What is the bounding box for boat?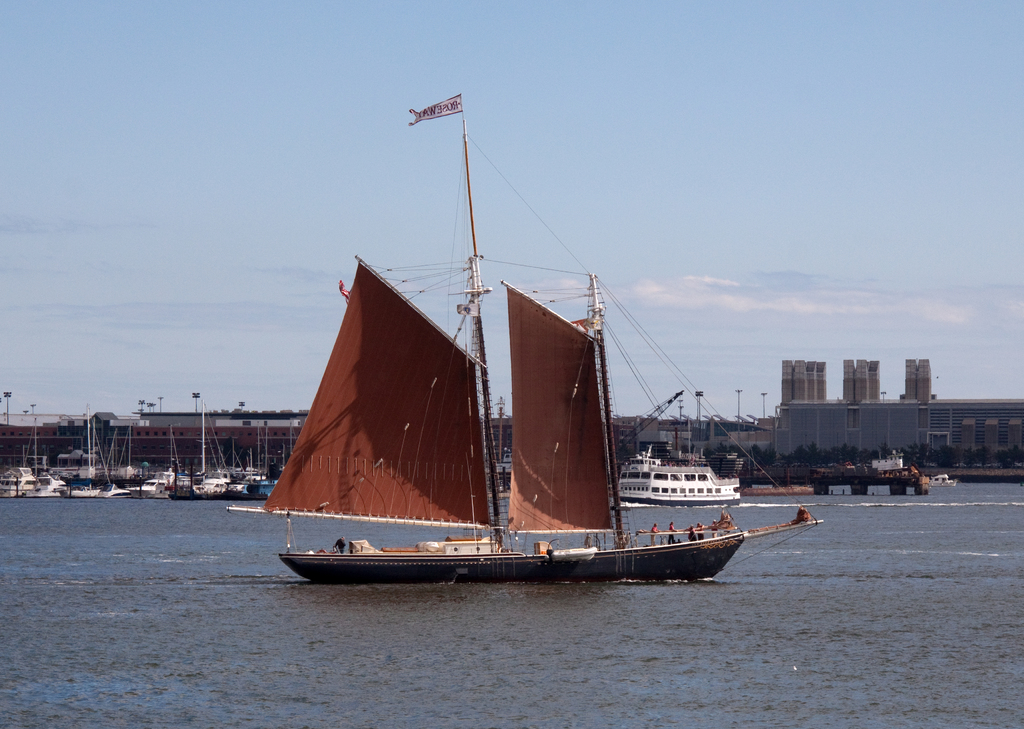
(611,401,745,502).
